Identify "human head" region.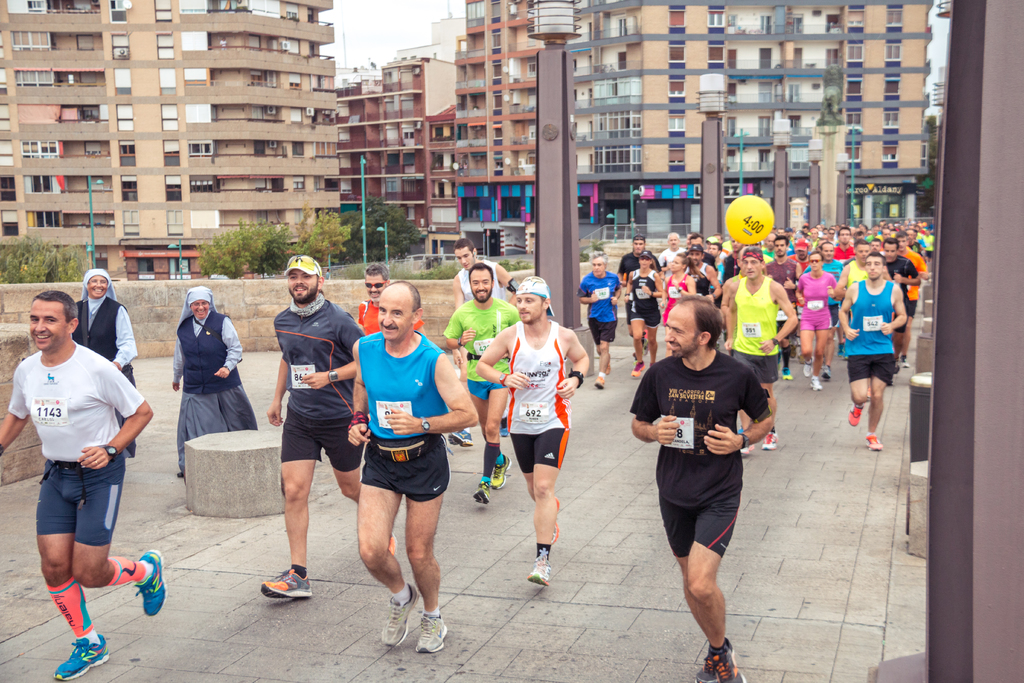
Region: box=[26, 290, 77, 352].
